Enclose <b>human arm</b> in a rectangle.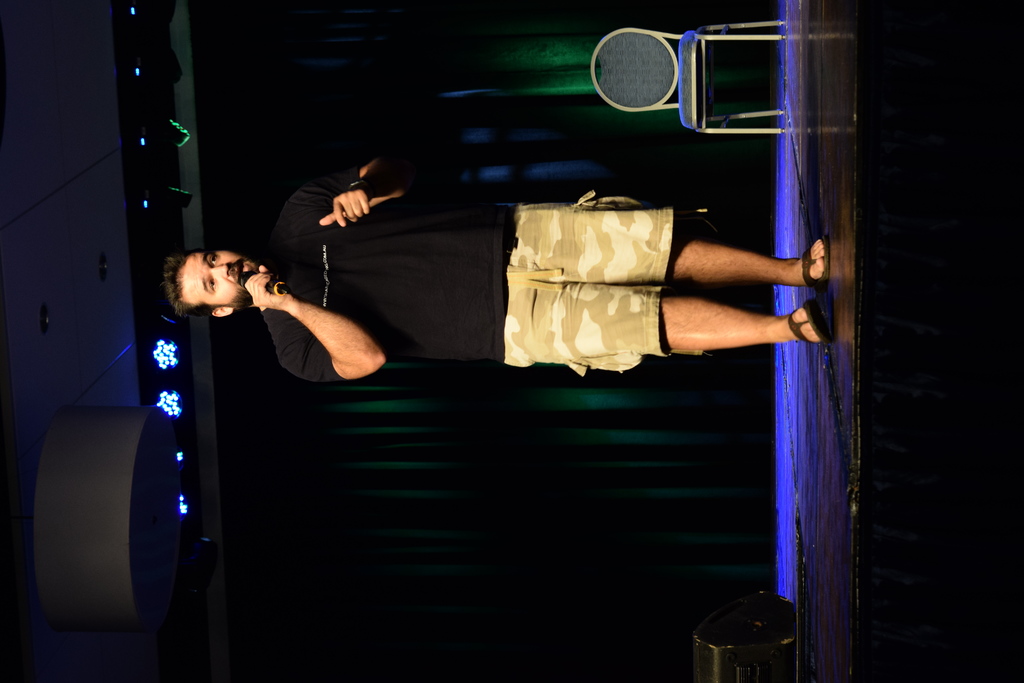
select_region(281, 145, 457, 227).
